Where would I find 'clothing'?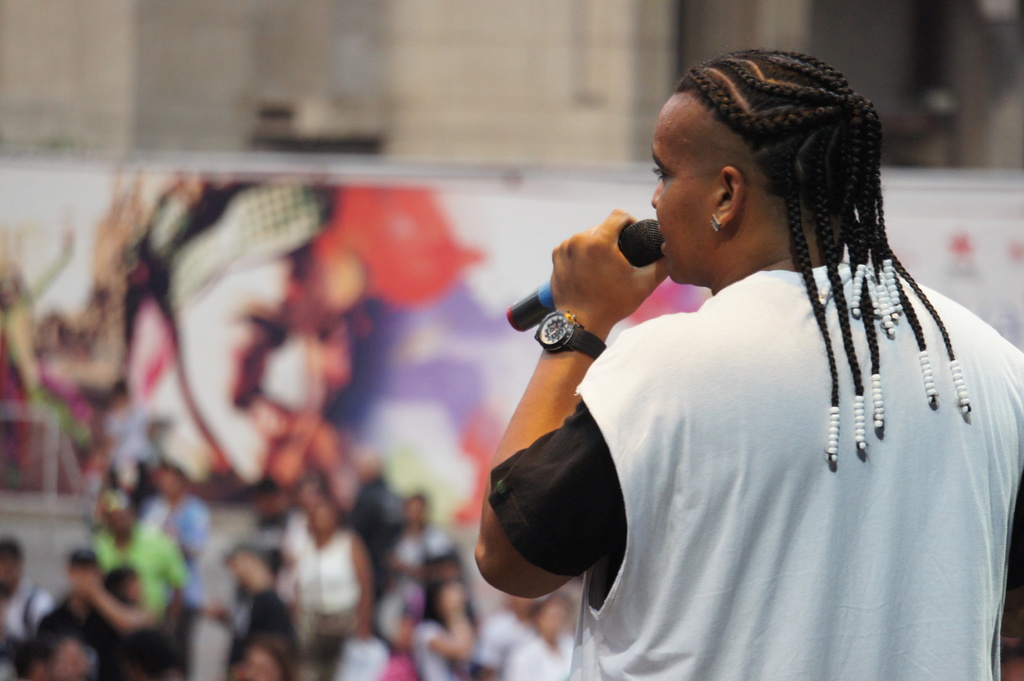
At bbox=[532, 178, 997, 662].
